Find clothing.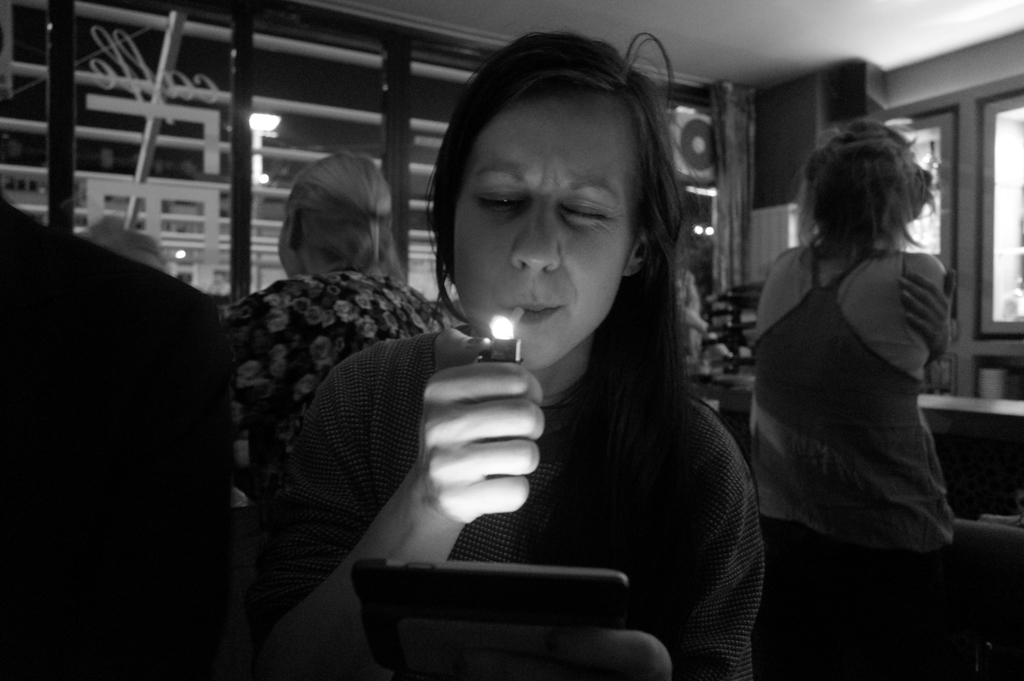
(223, 263, 451, 525).
